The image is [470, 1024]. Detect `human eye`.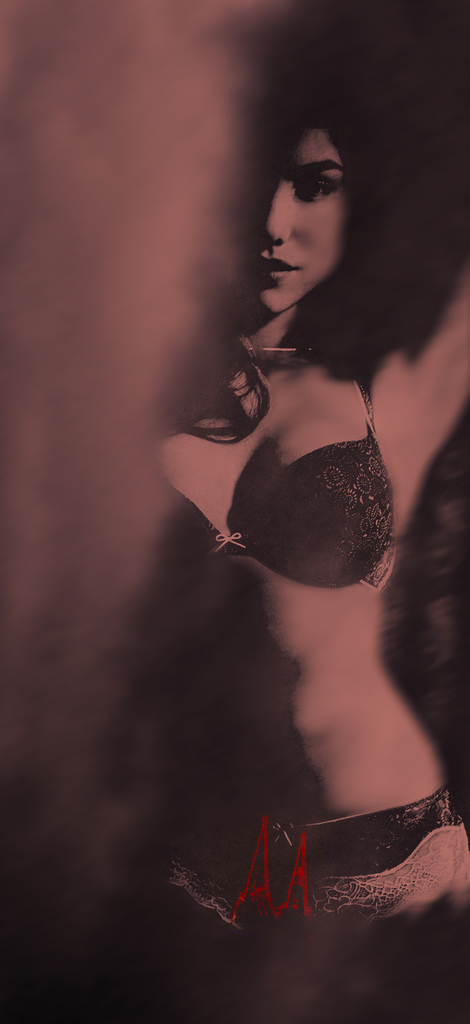
Detection: 287:172:342:207.
